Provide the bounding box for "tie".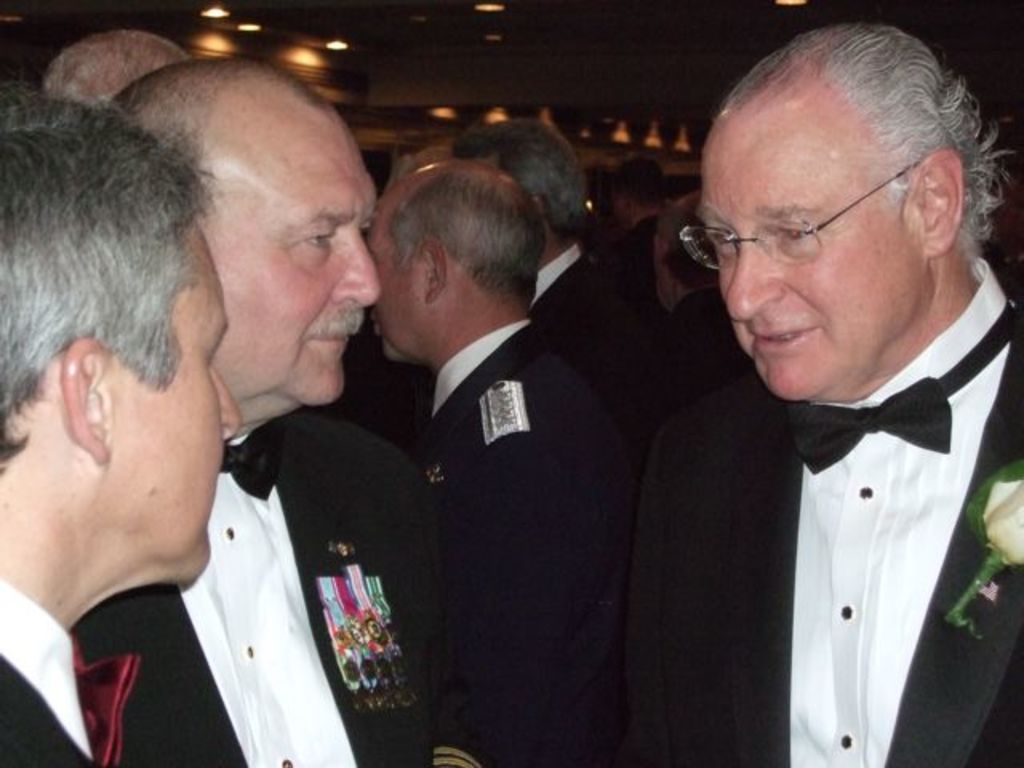
bbox=(779, 299, 1018, 478).
